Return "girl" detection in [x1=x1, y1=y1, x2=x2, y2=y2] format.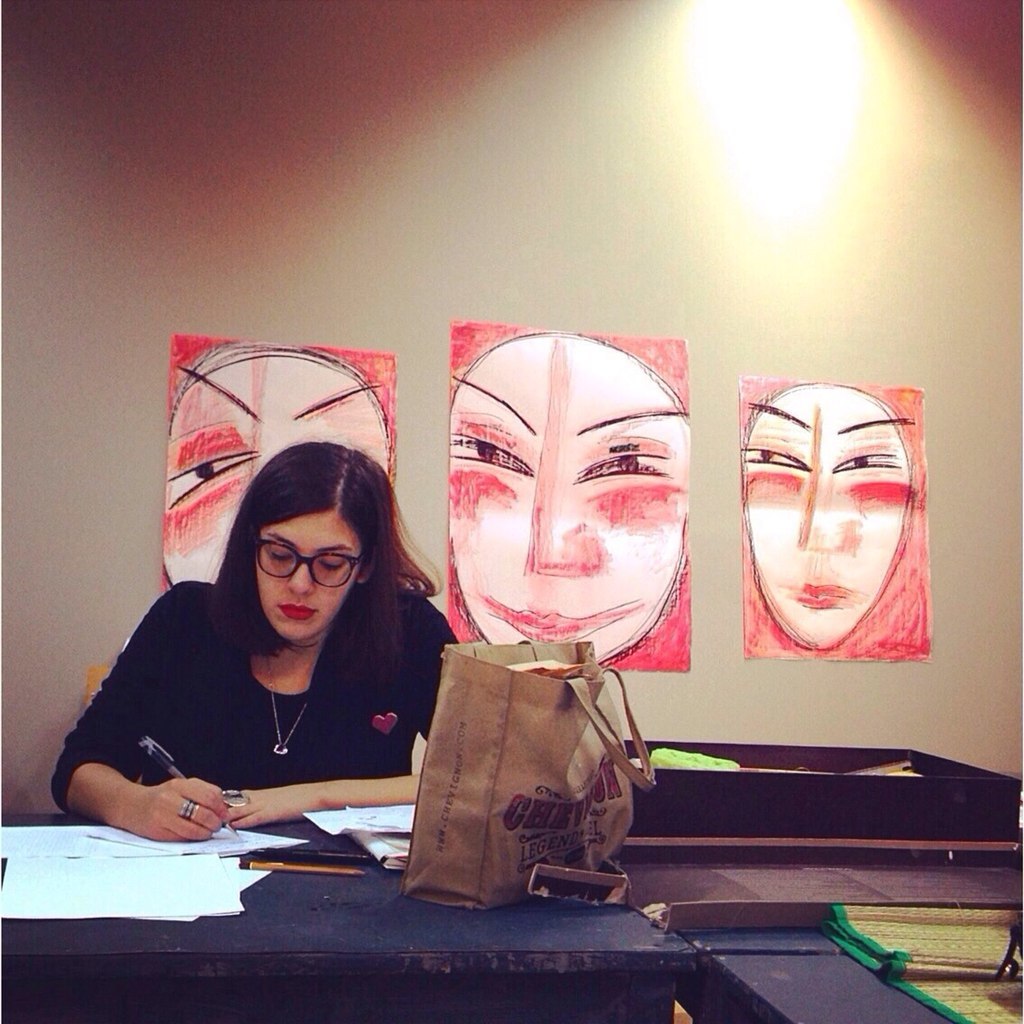
[x1=45, y1=439, x2=461, y2=842].
